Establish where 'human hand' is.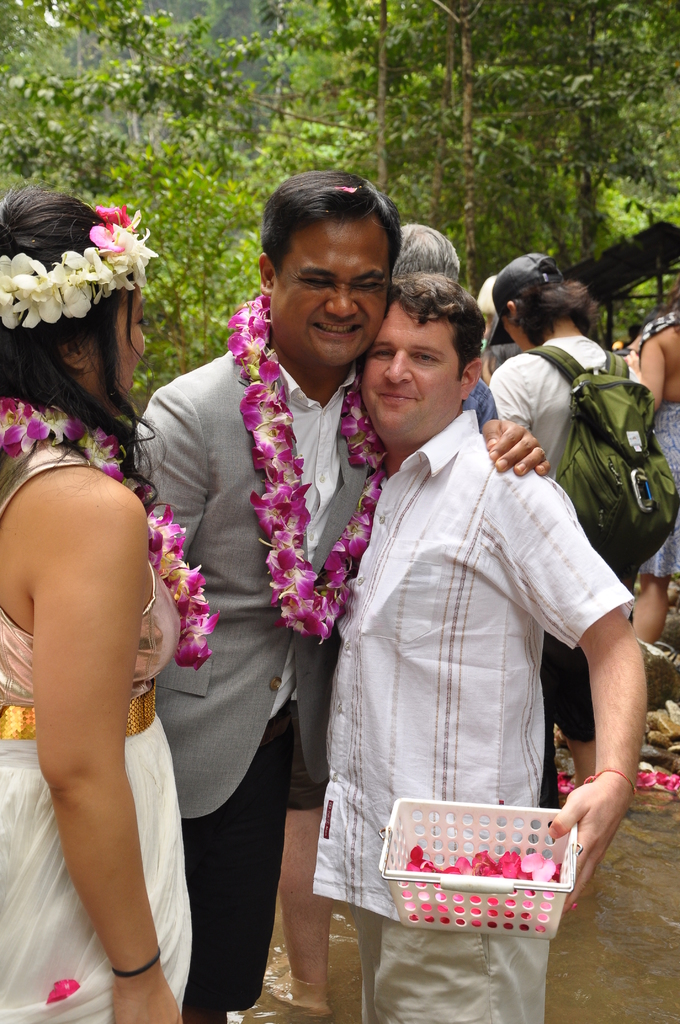
Established at x1=113 y1=969 x2=184 y2=1023.
